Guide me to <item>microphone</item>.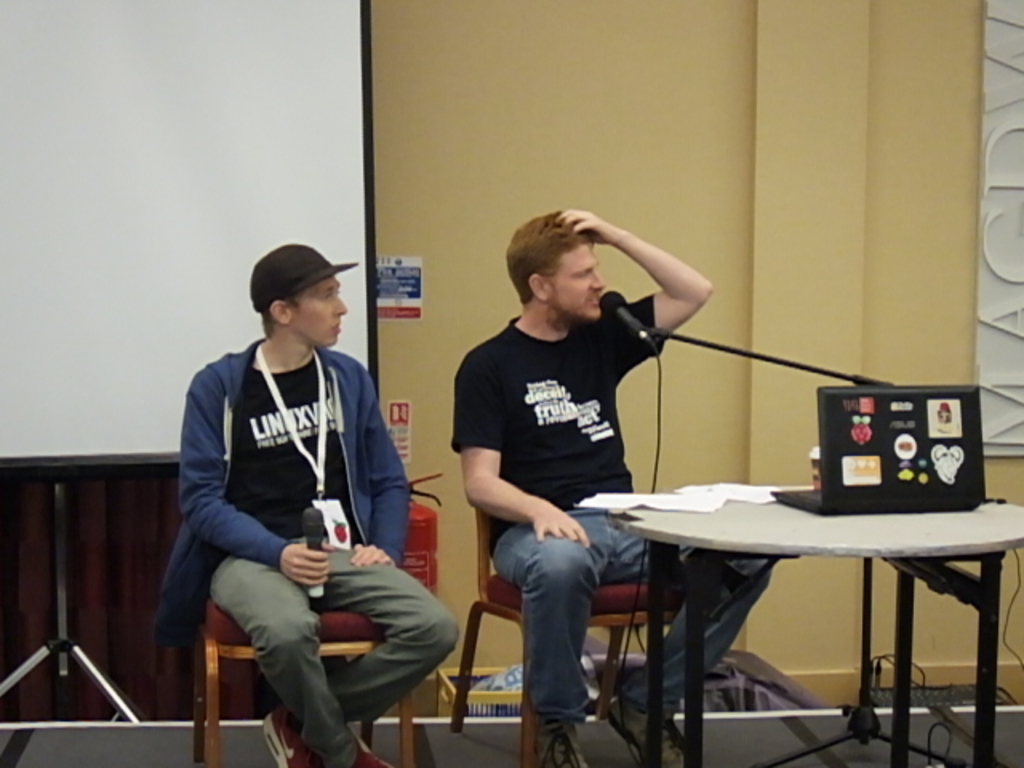
Guidance: bbox=[301, 504, 326, 603].
